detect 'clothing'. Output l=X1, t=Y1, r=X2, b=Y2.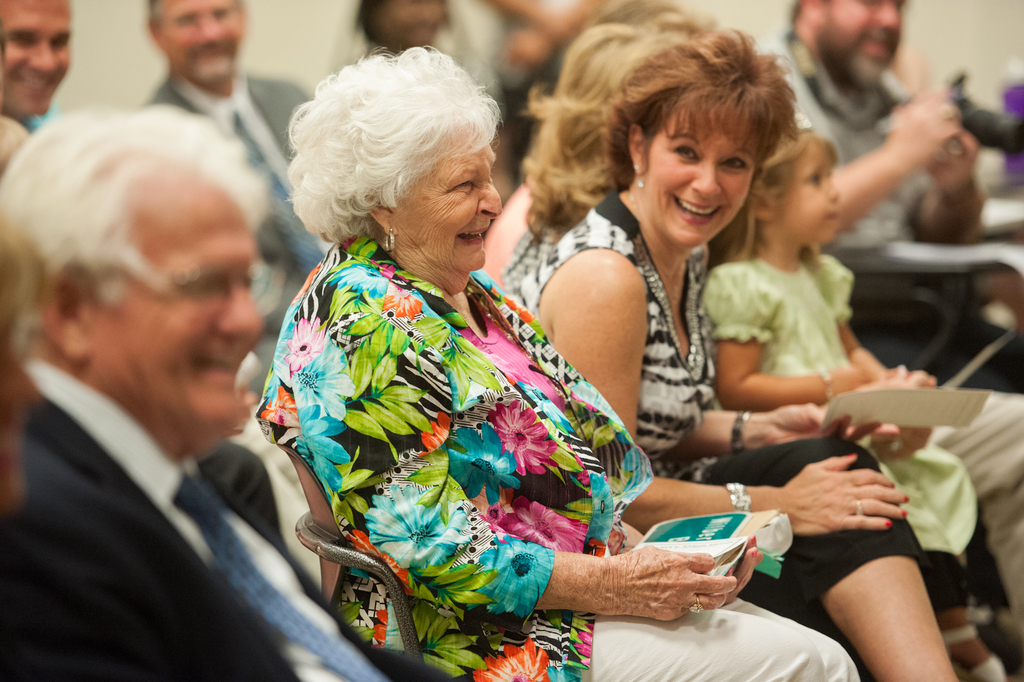
l=524, t=192, r=929, b=642.
